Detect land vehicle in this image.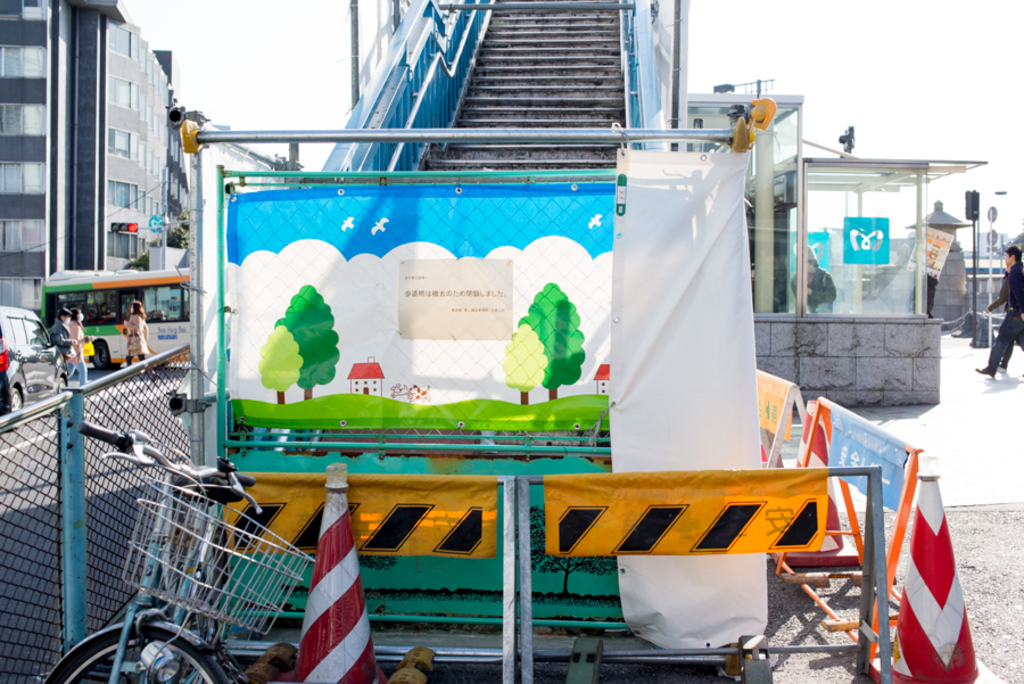
Detection: BBox(0, 305, 76, 414).
